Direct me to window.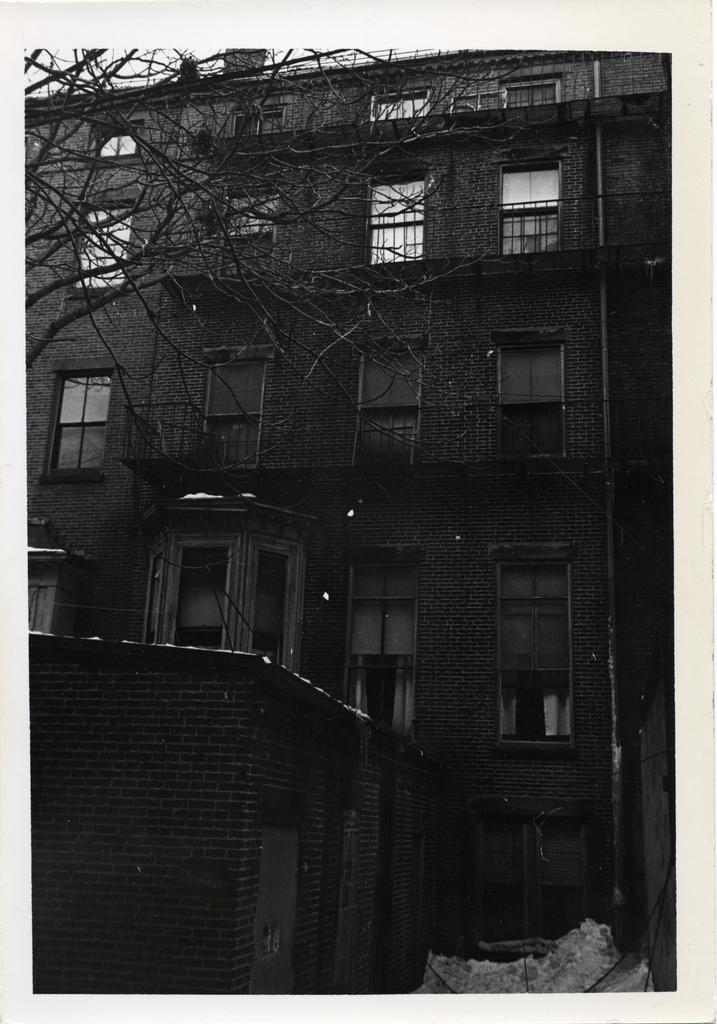
Direction: 370 173 429 273.
